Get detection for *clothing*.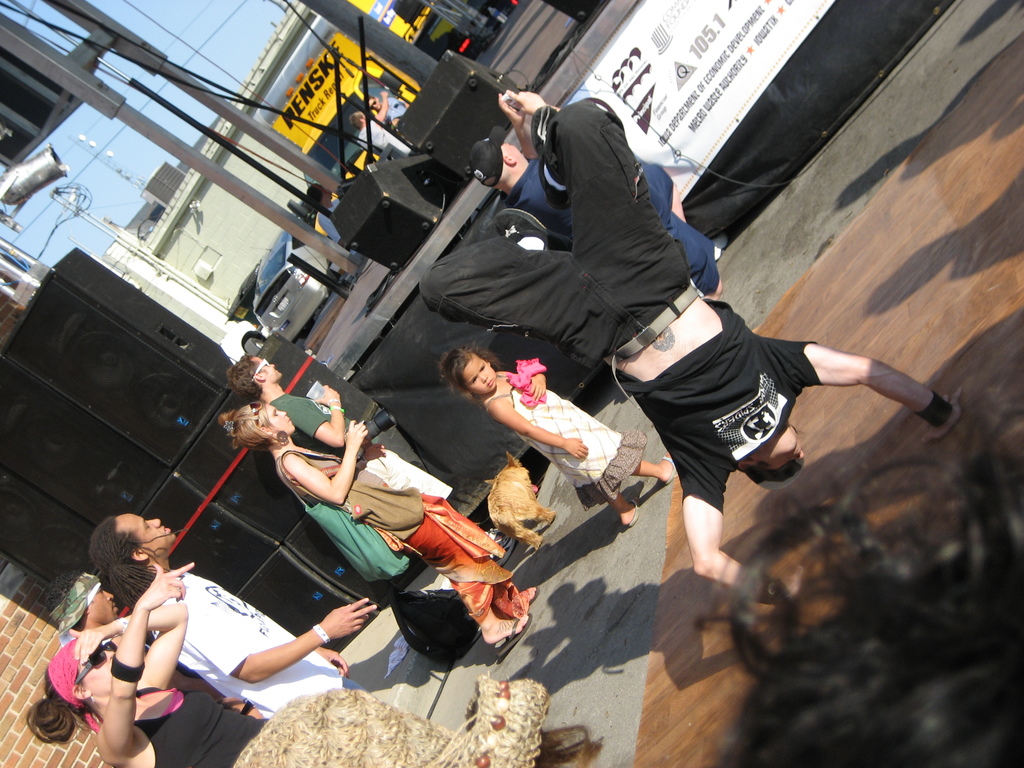
Detection: x1=319 y1=202 x2=342 y2=244.
